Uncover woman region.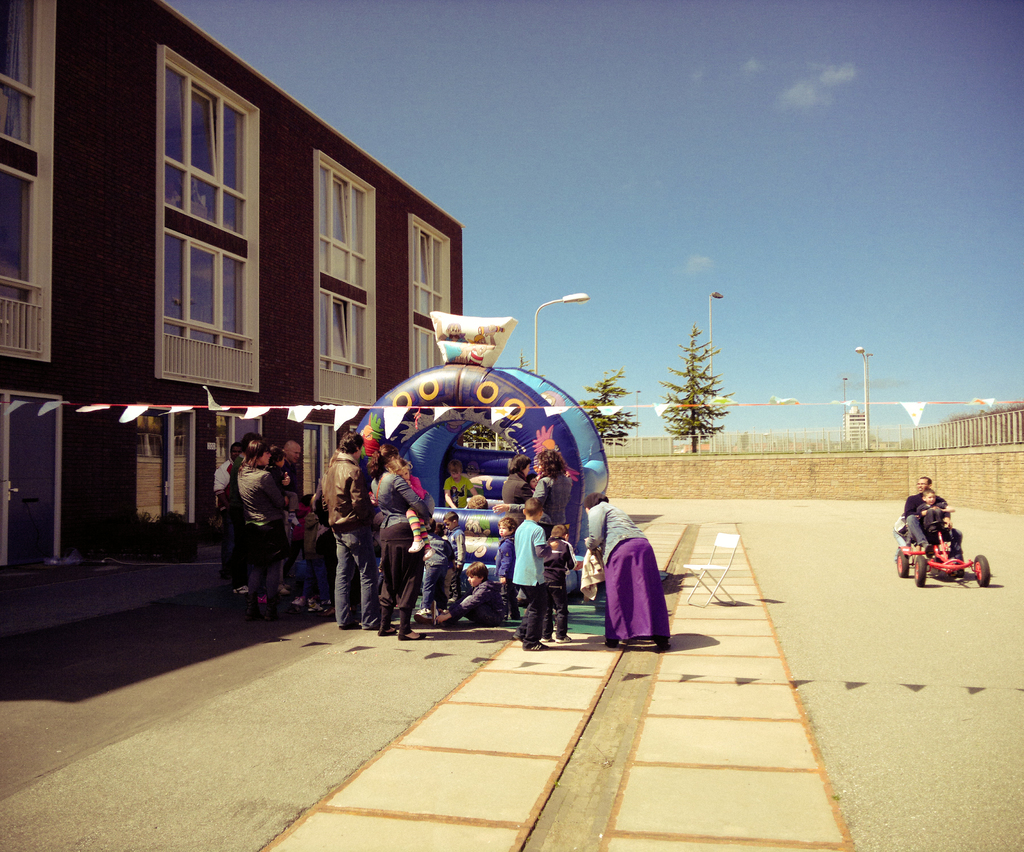
Uncovered: <box>575,493,679,652</box>.
